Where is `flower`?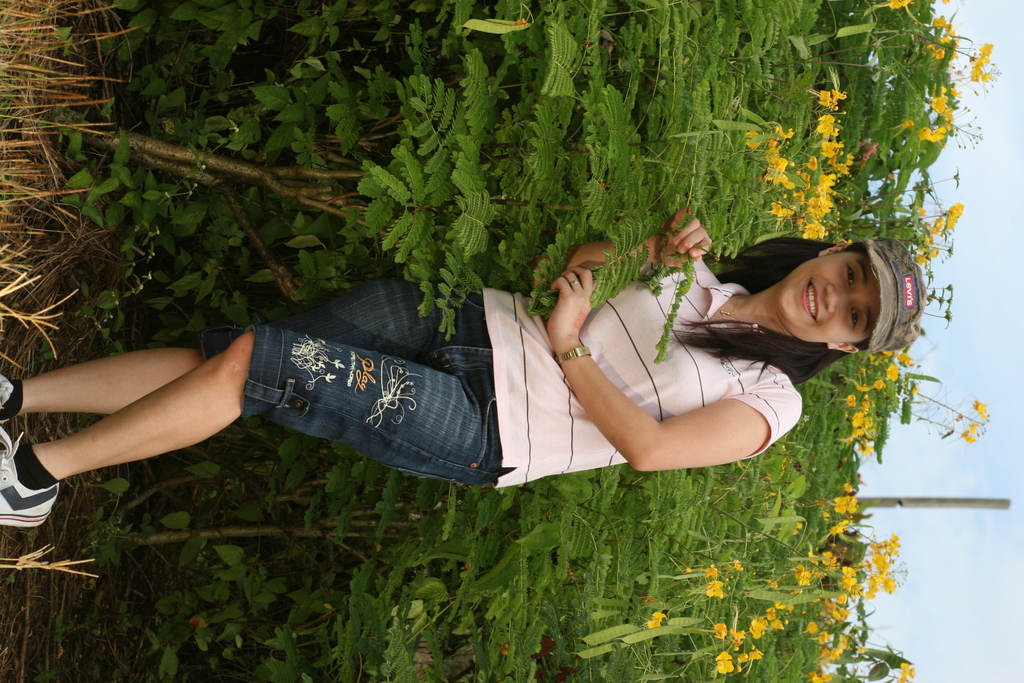
648, 611, 669, 627.
